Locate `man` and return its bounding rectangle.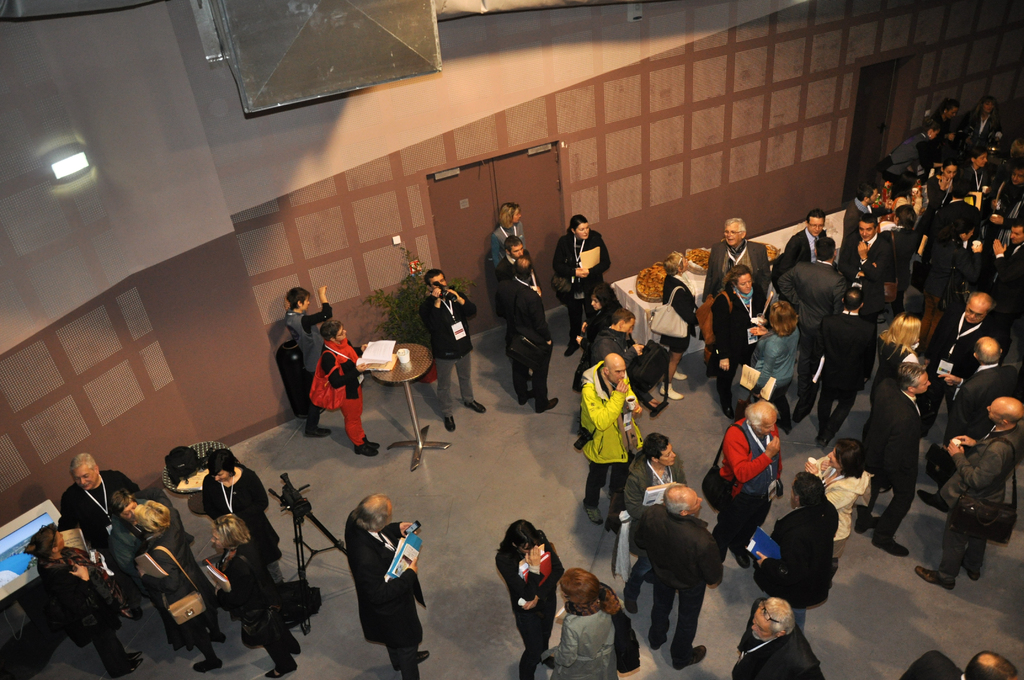
crop(753, 469, 840, 631).
